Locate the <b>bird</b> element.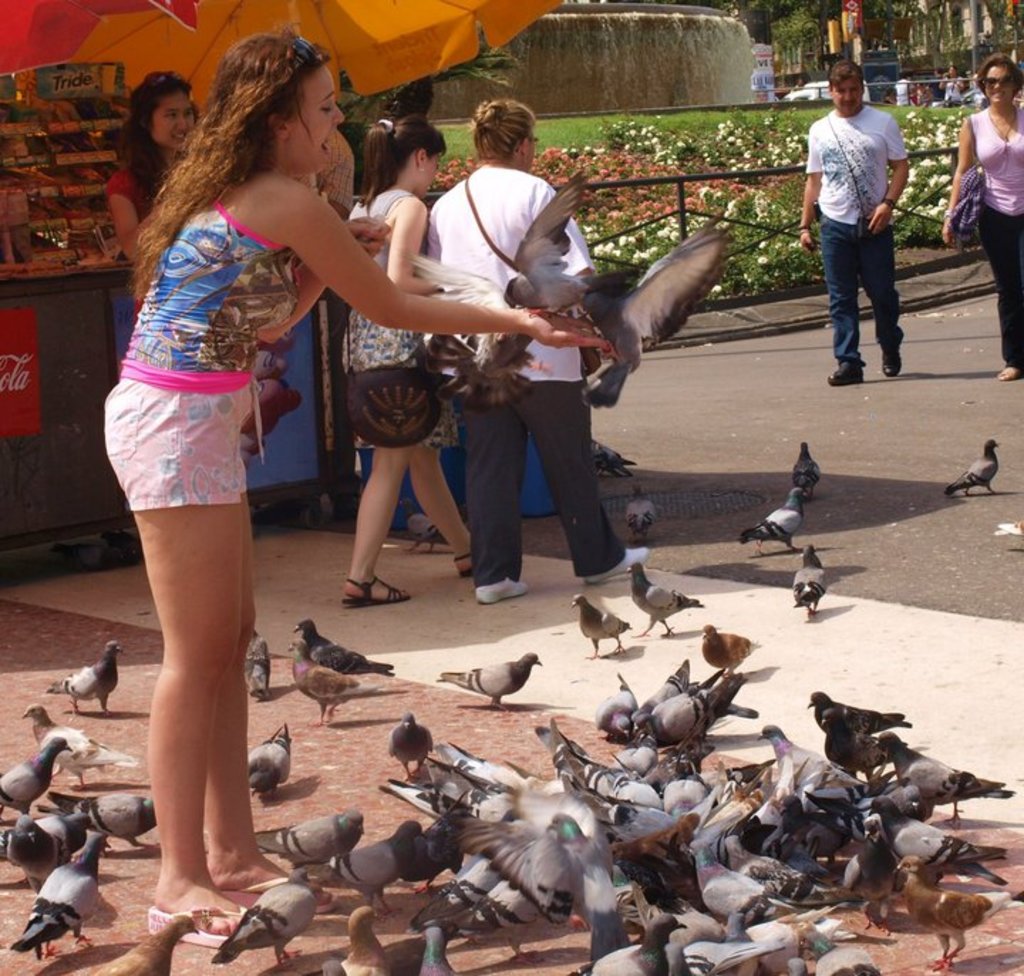
Element bbox: Rect(47, 637, 125, 718).
